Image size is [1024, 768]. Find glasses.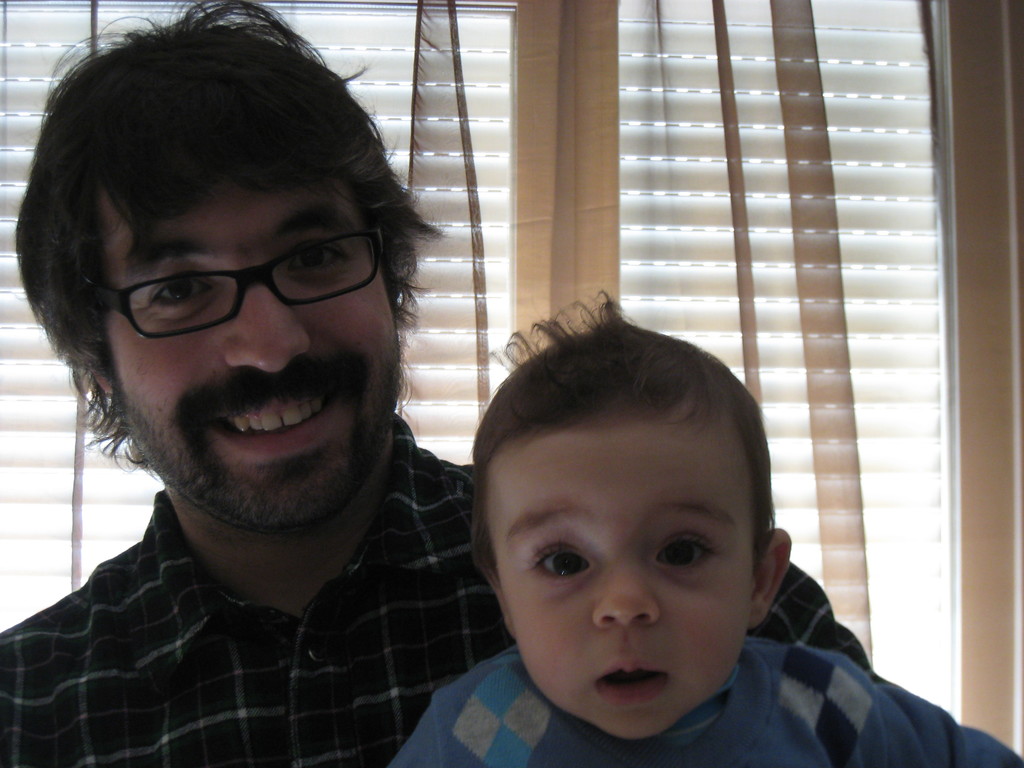
left=83, top=228, right=383, bottom=344.
